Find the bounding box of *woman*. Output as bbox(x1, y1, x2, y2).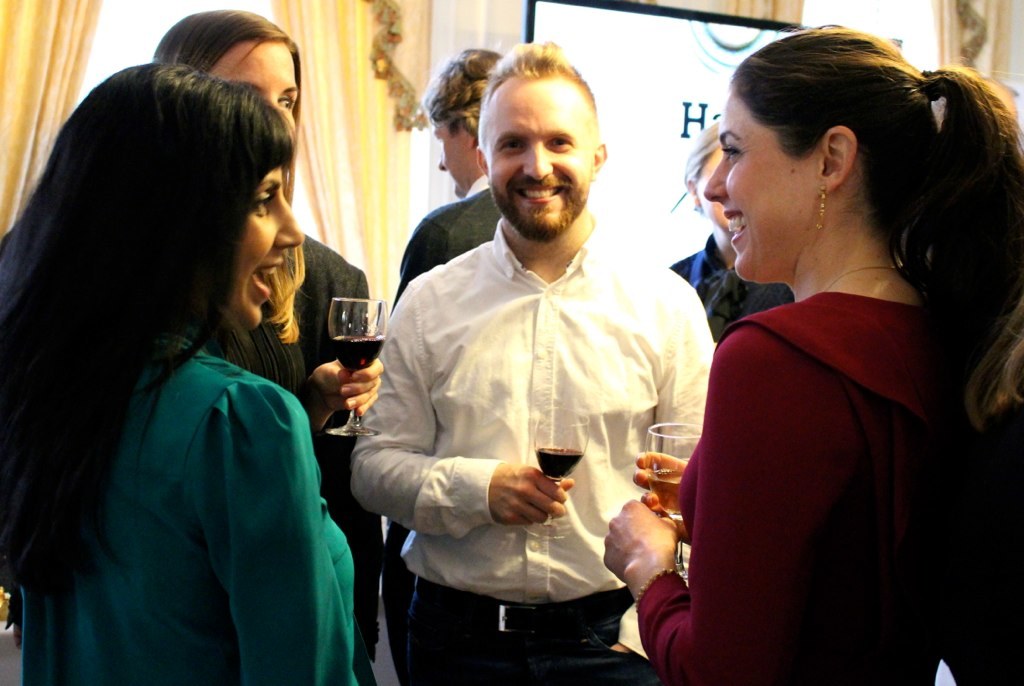
bbox(603, 23, 1023, 685).
